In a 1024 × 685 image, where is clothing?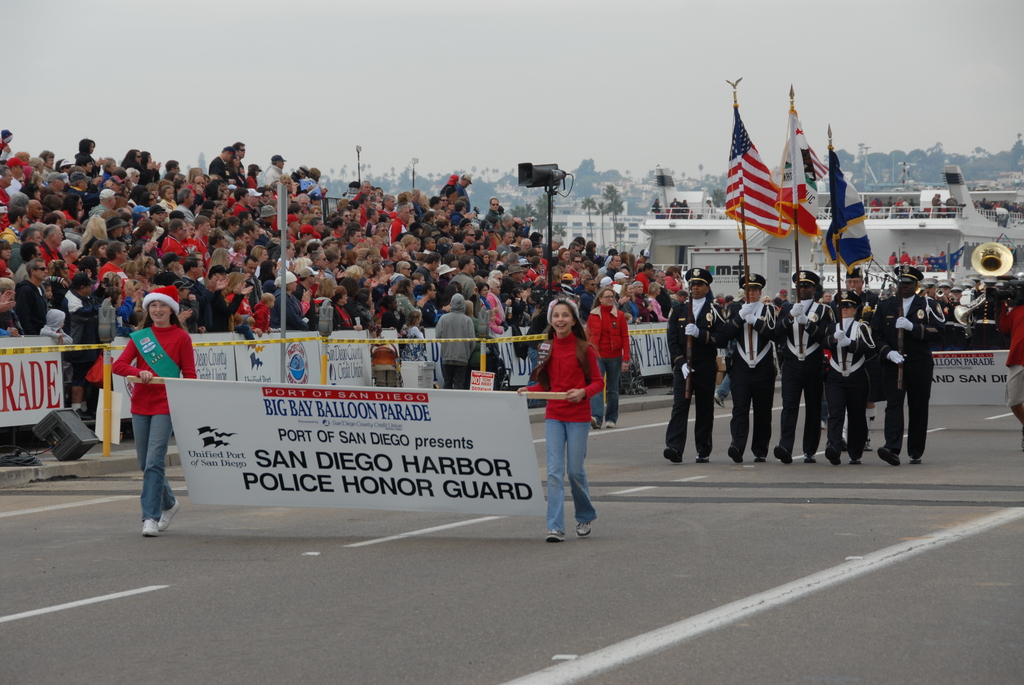
(left=154, top=232, right=184, bottom=249).
